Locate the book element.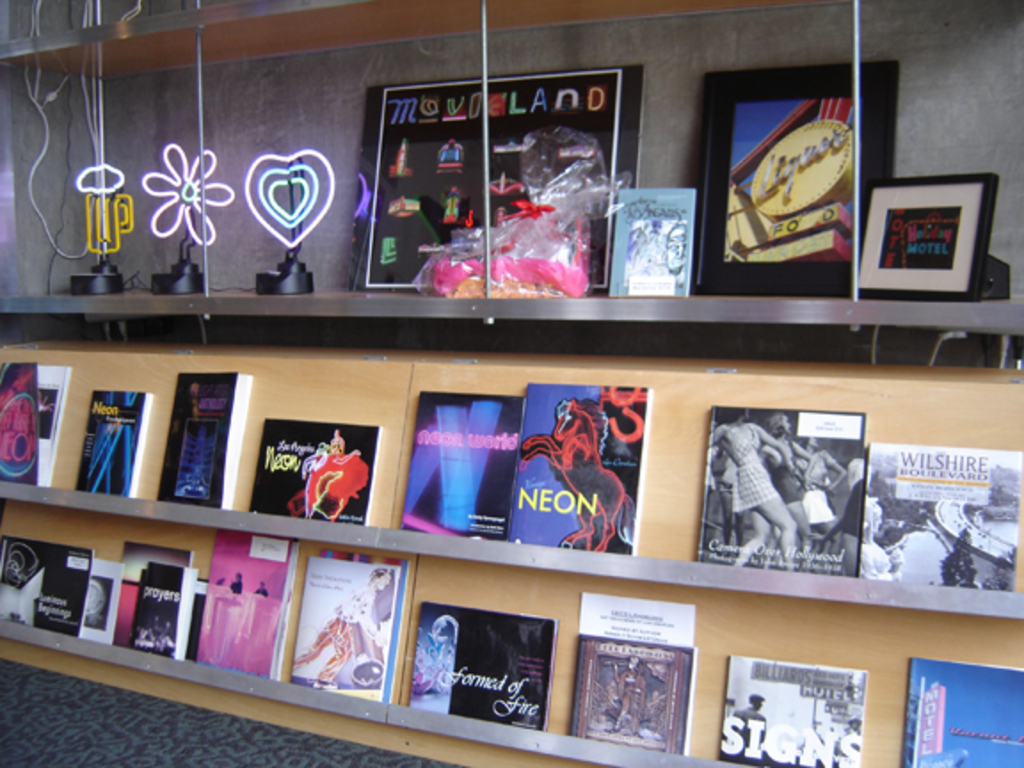
Element bbox: Rect(73, 388, 158, 489).
